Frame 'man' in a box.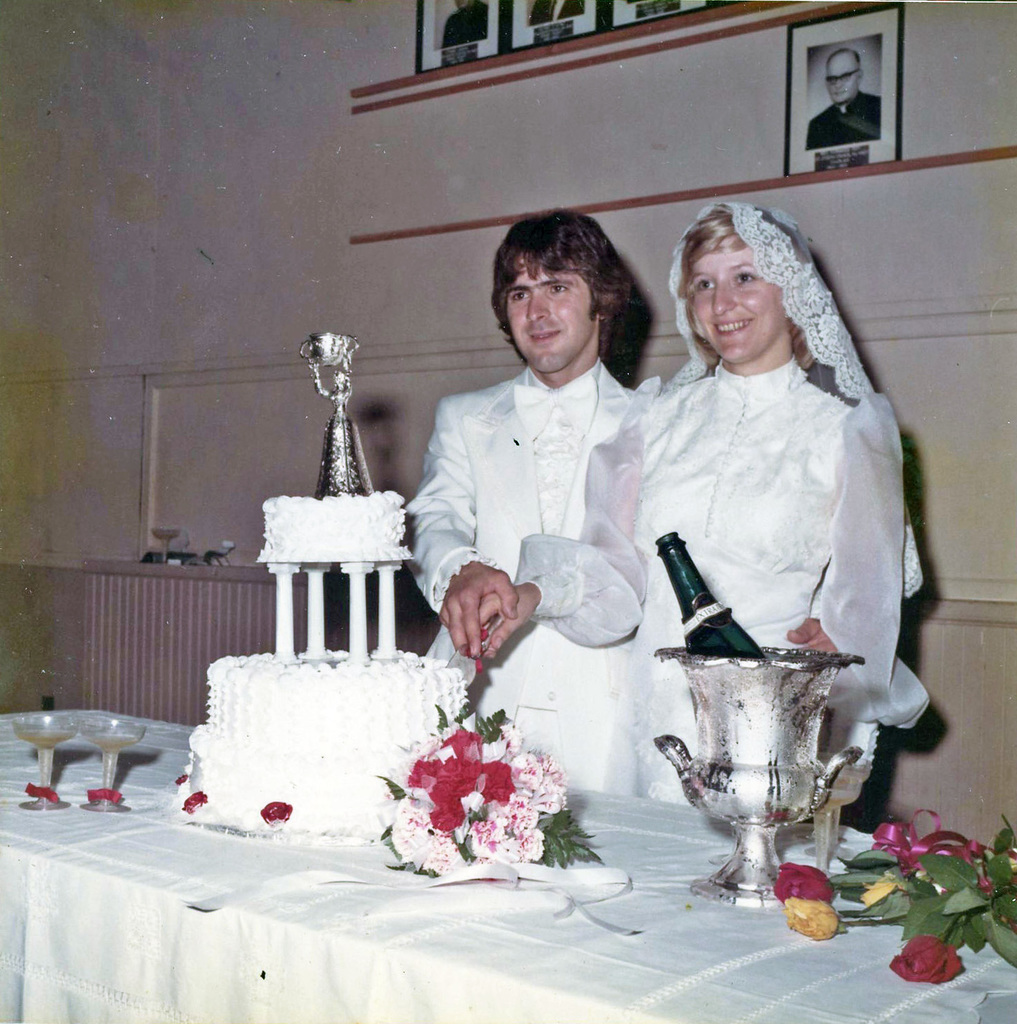
Rect(441, 0, 487, 46).
